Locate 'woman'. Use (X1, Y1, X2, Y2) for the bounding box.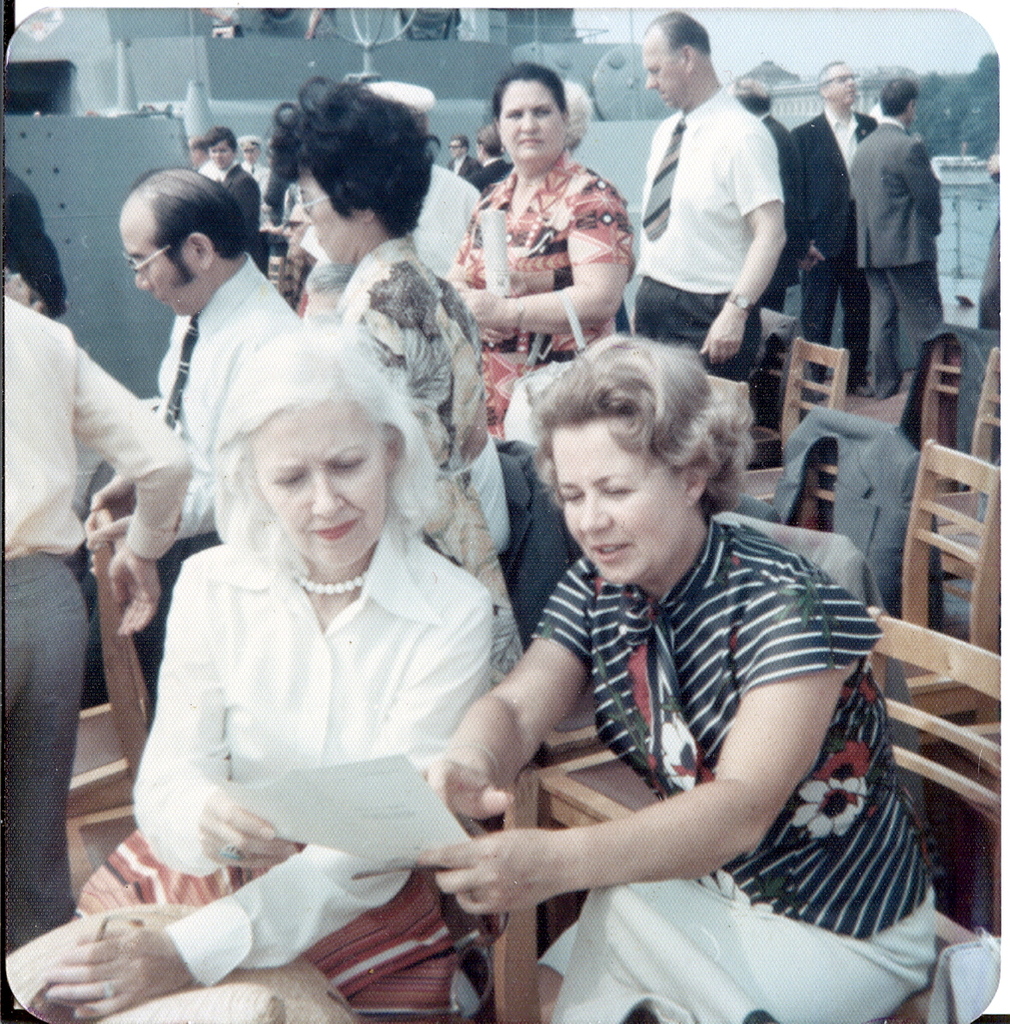
(446, 65, 656, 358).
